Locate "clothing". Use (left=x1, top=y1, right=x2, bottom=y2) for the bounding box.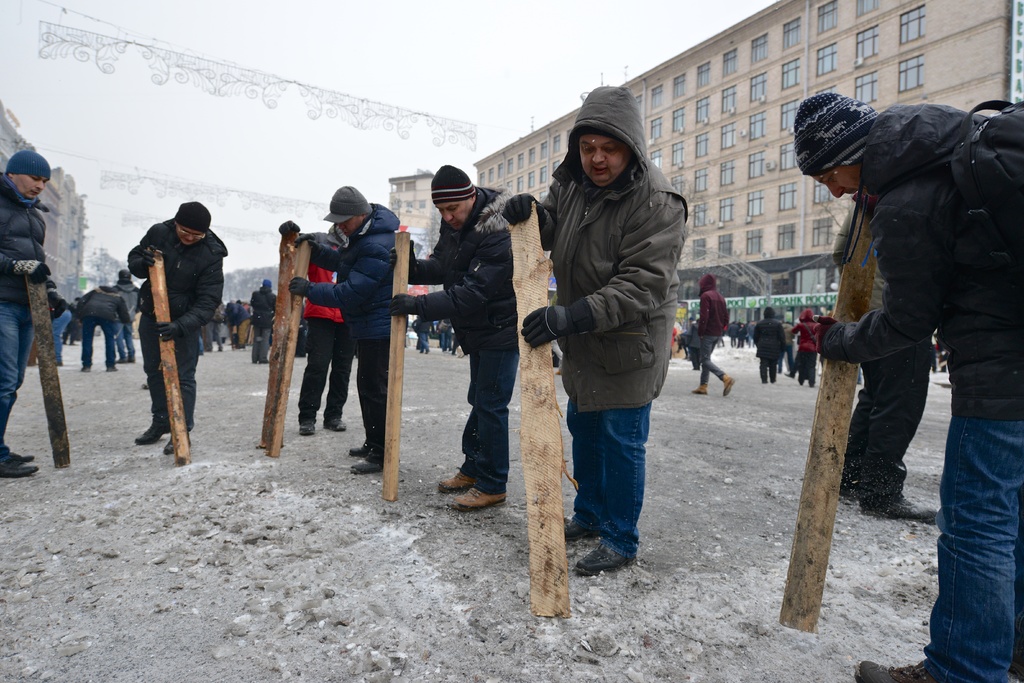
(left=398, top=184, right=529, bottom=491).
